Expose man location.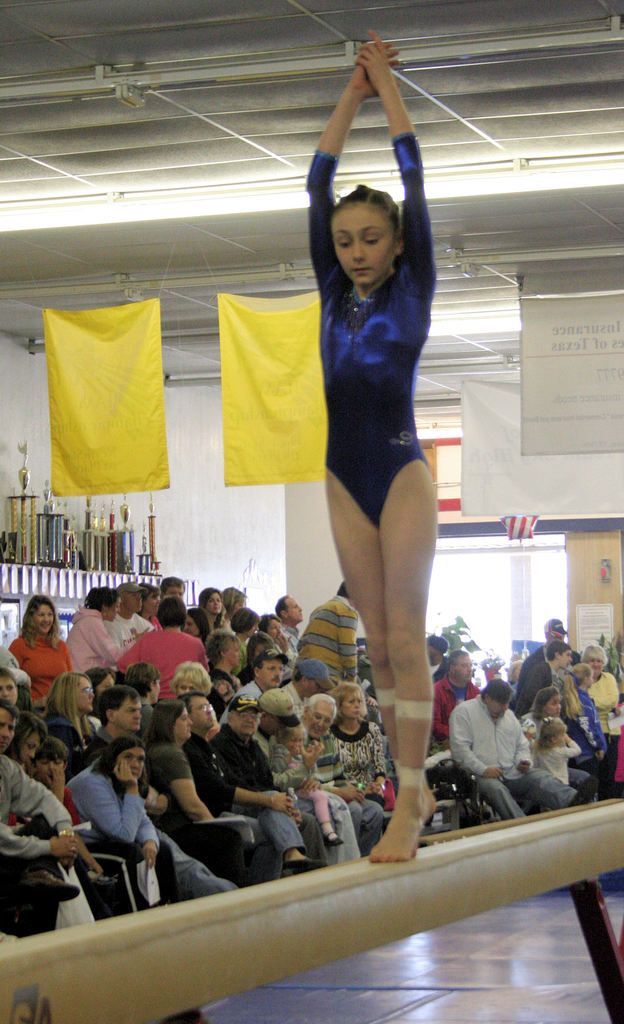
Exposed at {"x1": 163, "y1": 577, "x2": 189, "y2": 603}.
